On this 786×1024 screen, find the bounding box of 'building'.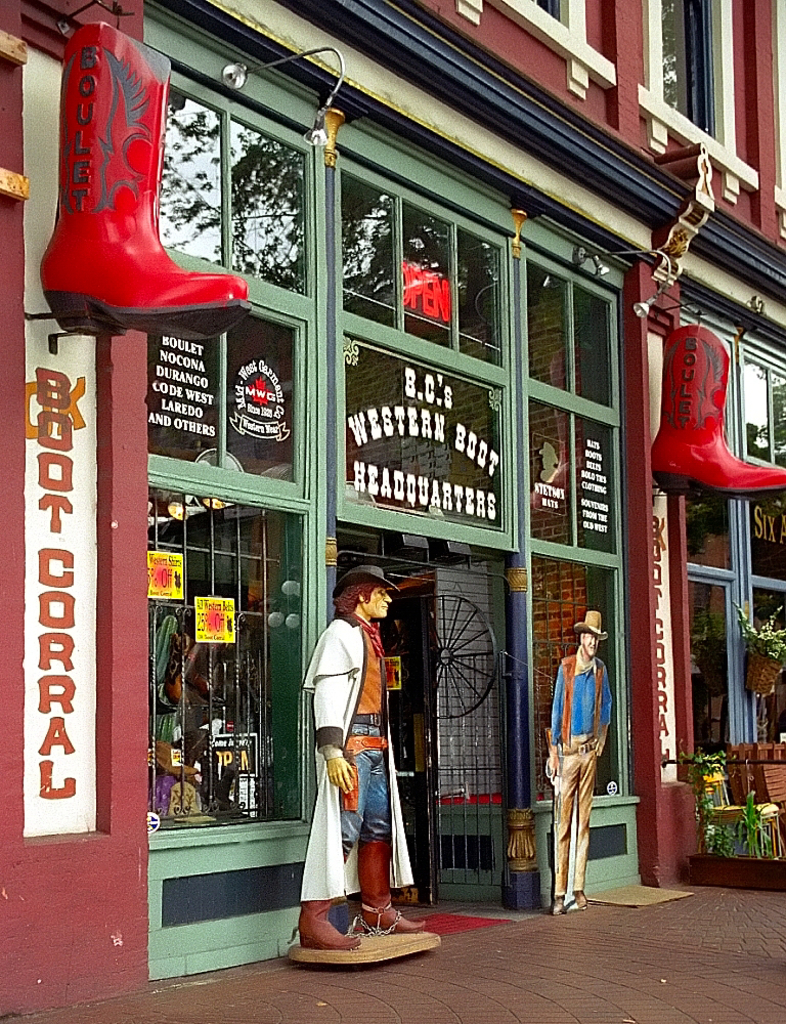
Bounding box: (x1=0, y1=0, x2=785, y2=1020).
